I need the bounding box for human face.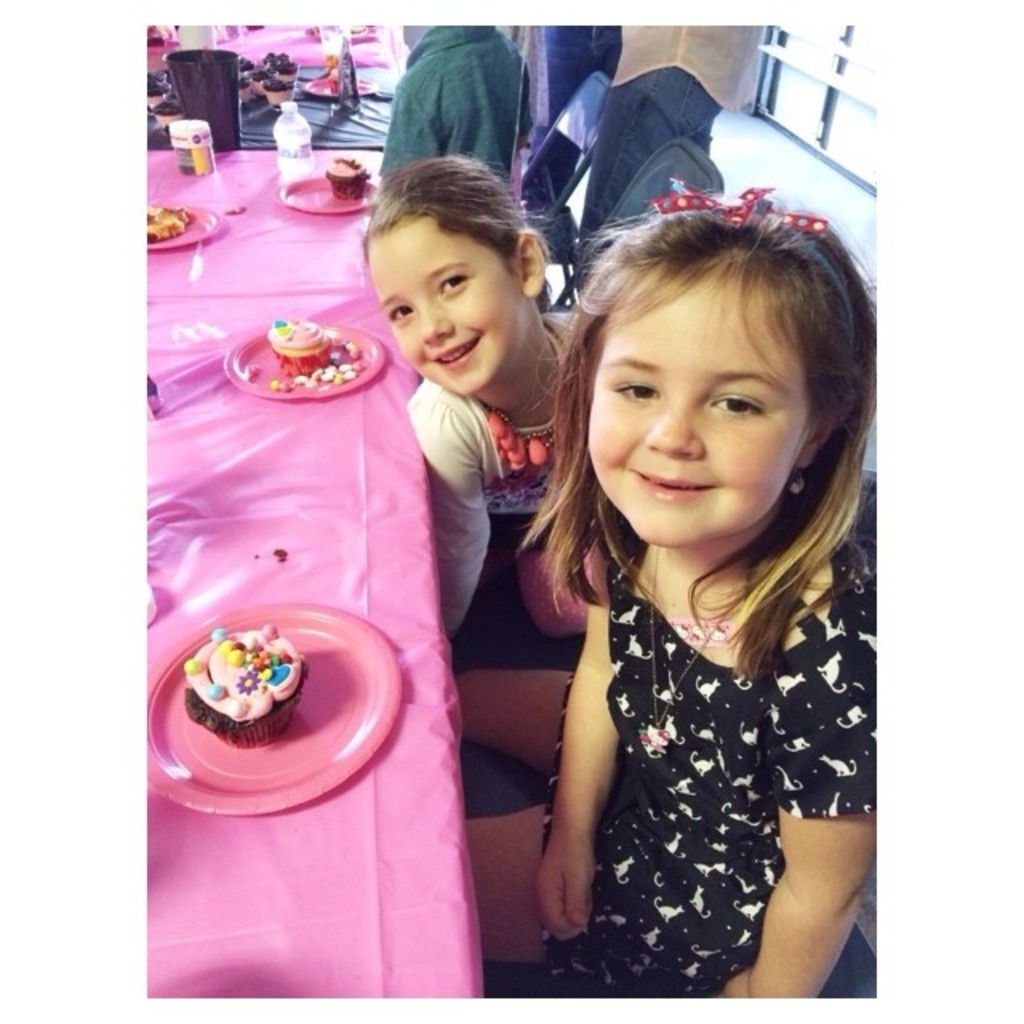
Here it is: 587/272/808/544.
